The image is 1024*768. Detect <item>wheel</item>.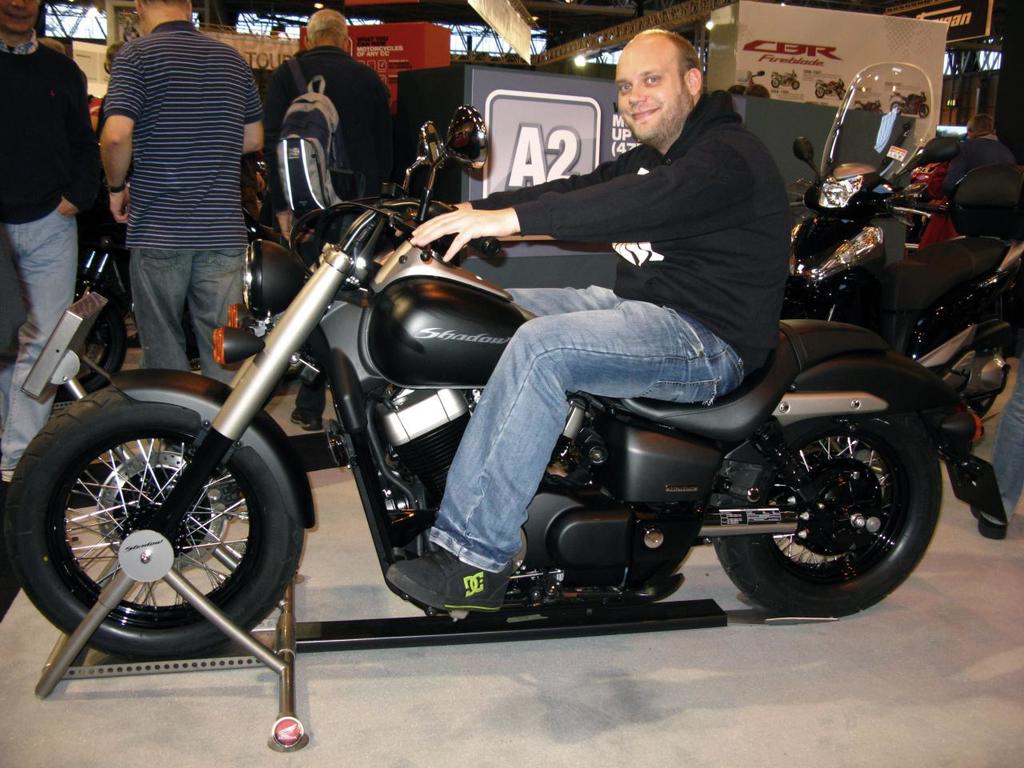
Detection: locate(967, 334, 1010, 418).
